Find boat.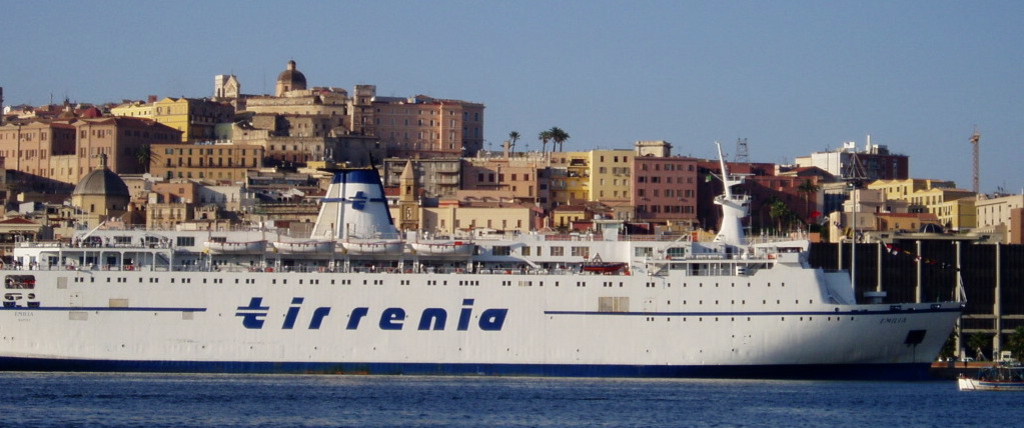
959:363:1023:393.
